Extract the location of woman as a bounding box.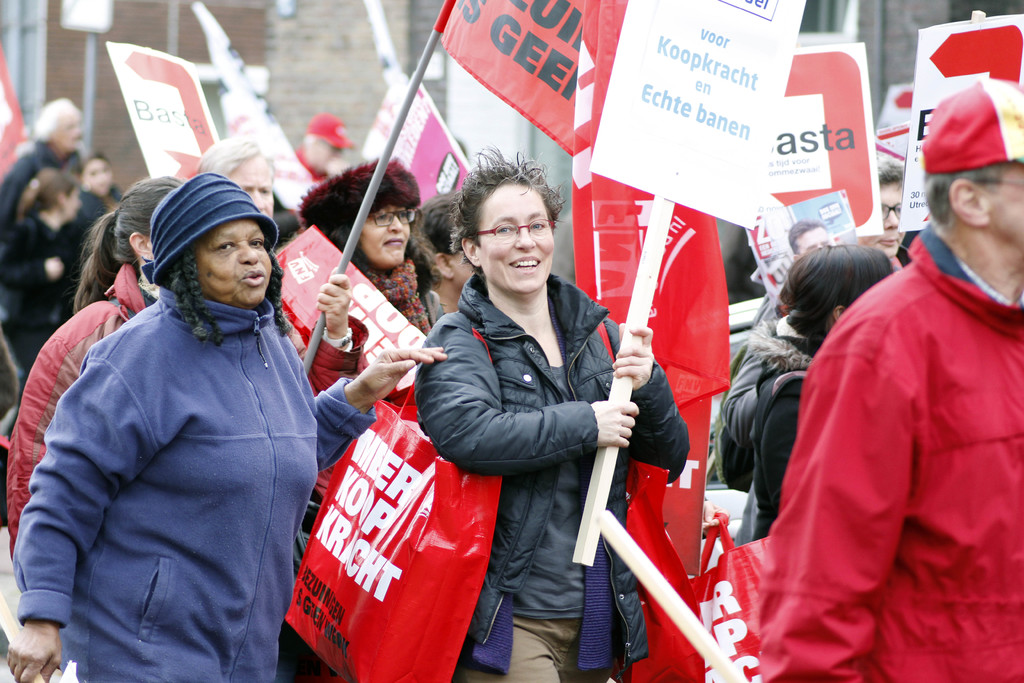
413, 144, 689, 682.
